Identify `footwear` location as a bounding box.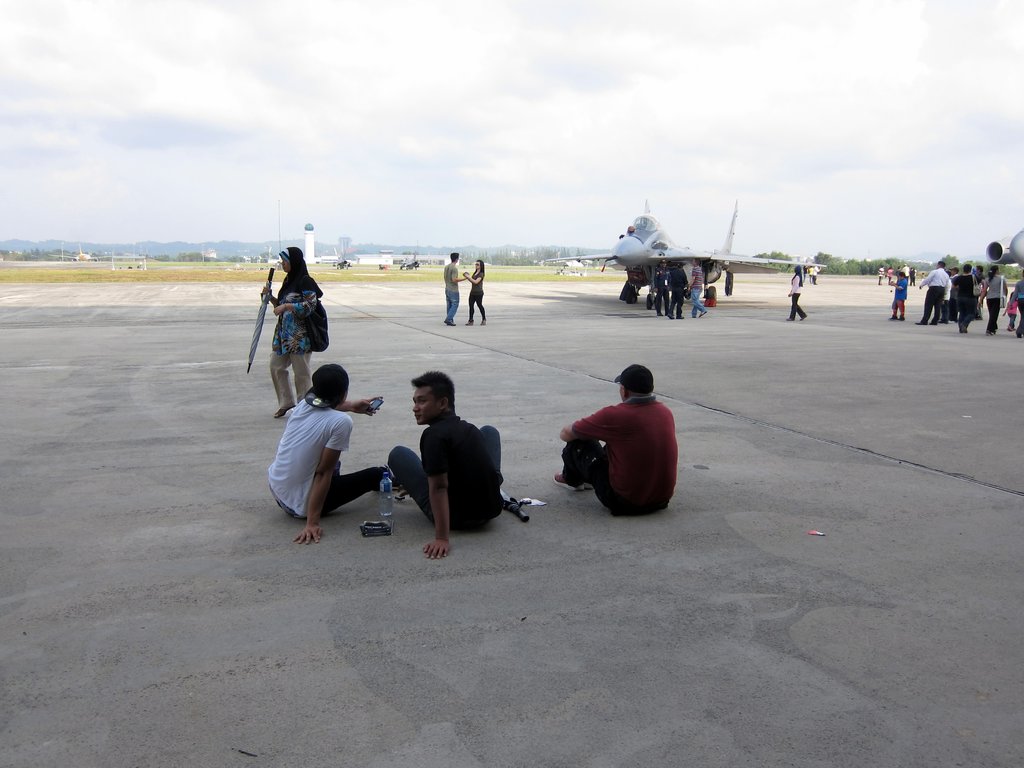
{"left": 463, "top": 318, "right": 473, "bottom": 326}.
